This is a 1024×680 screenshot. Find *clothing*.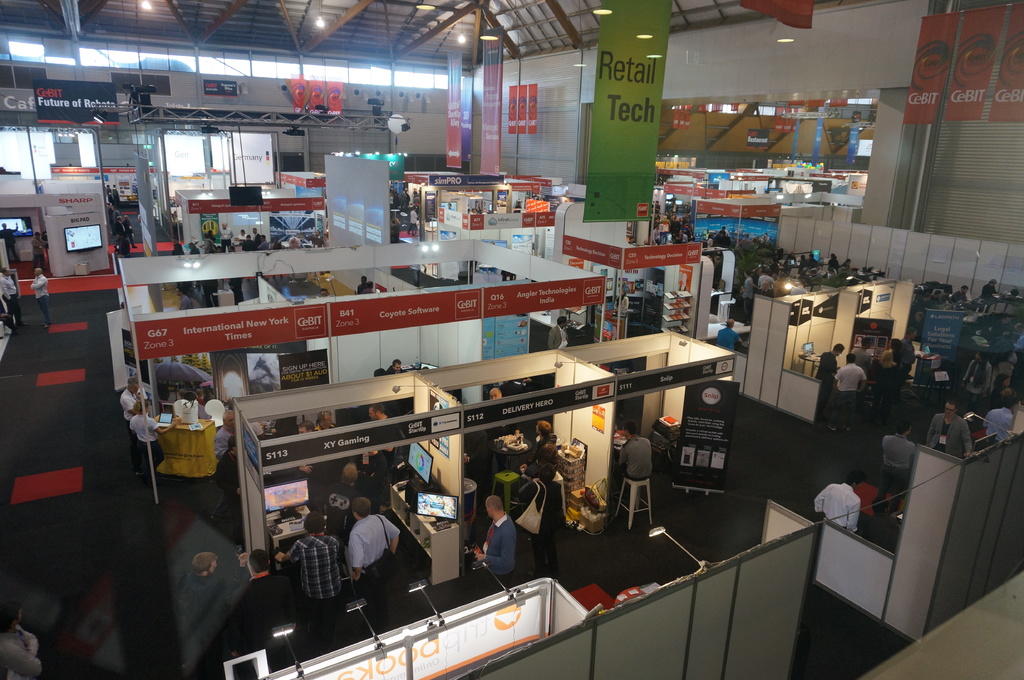
Bounding box: box(0, 622, 44, 679).
